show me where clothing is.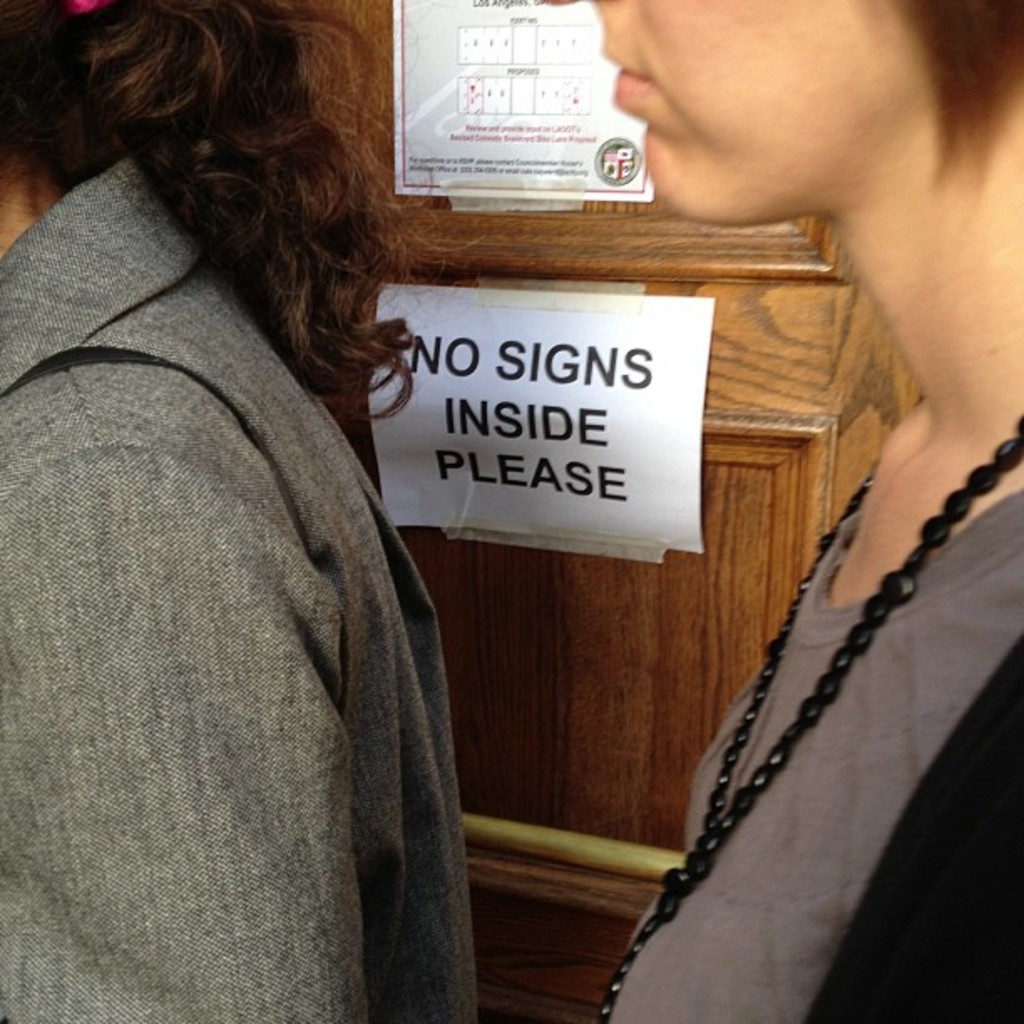
clothing is at {"x1": 581, "y1": 408, "x2": 1022, "y2": 1022}.
